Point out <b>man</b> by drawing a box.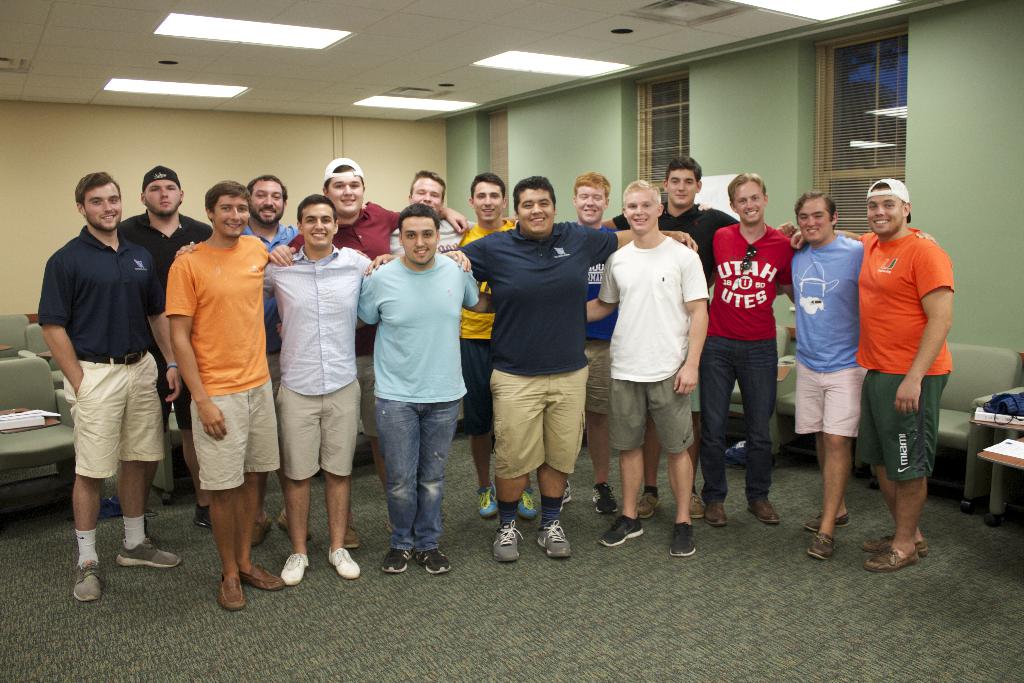
select_region(361, 200, 497, 574).
